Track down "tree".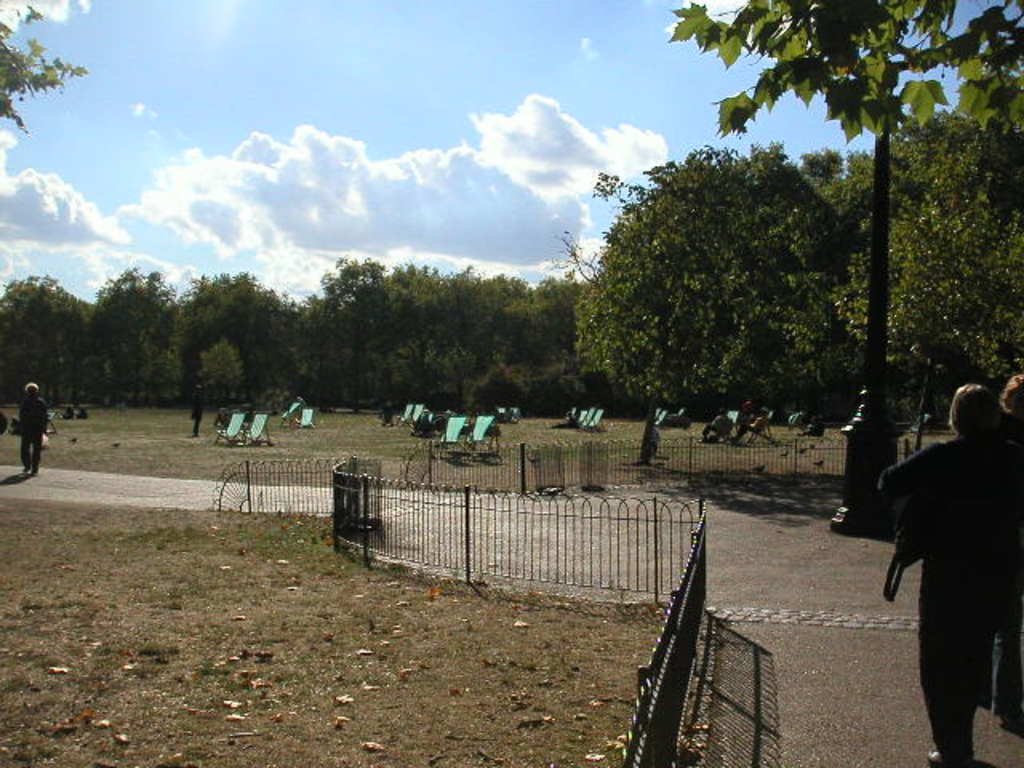
Tracked to bbox=(184, 267, 315, 402).
